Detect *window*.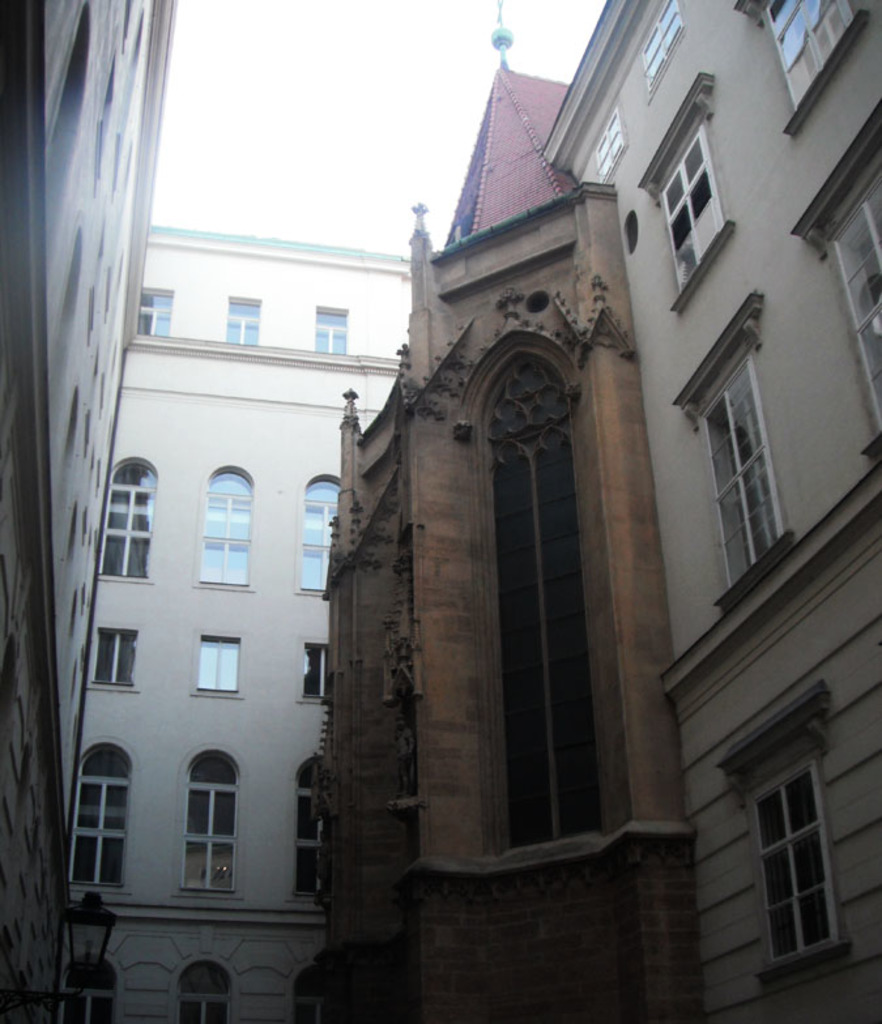
Detected at <region>821, 165, 881, 441</region>.
